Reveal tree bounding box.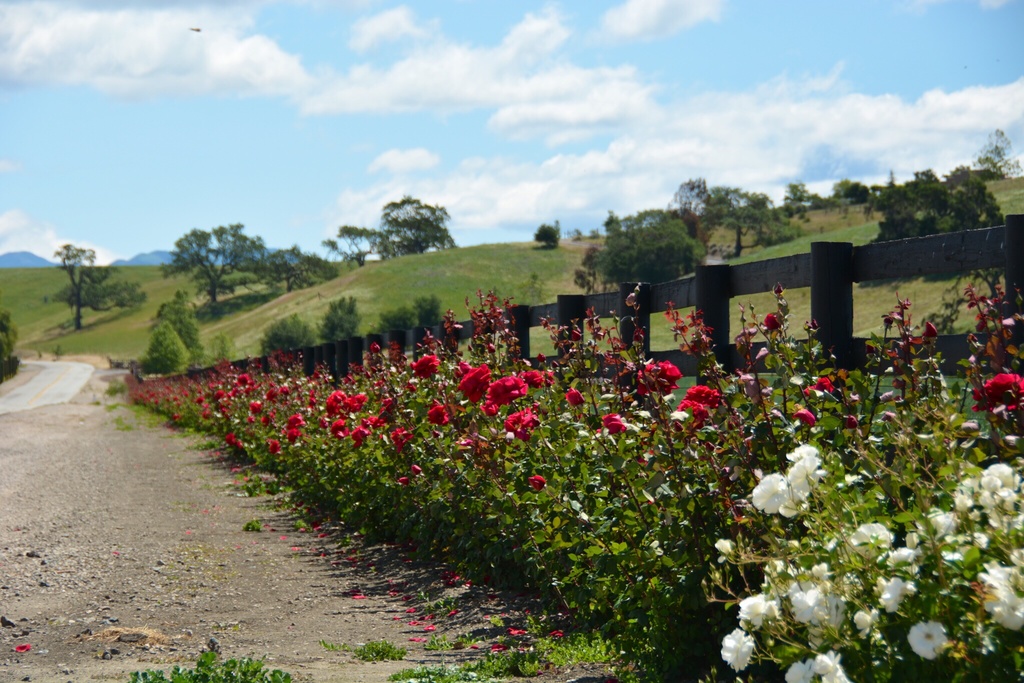
Revealed: {"x1": 373, "y1": 305, "x2": 422, "y2": 339}.
